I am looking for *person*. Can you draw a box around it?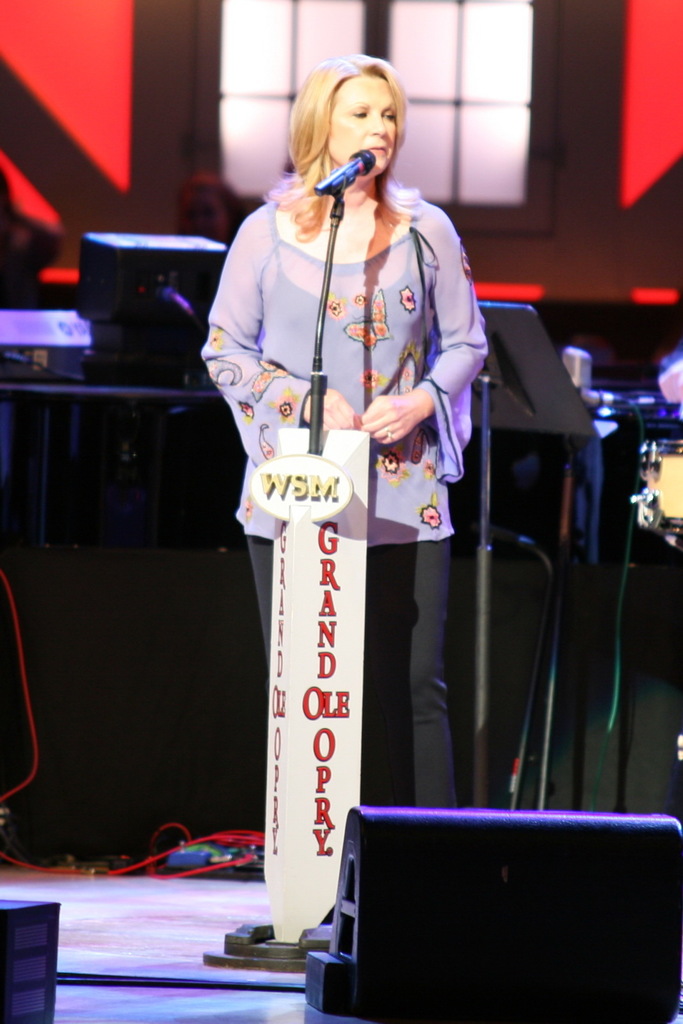
Sure, the bounding box is [x1=198, y1=77, x2=492, y2=945].
